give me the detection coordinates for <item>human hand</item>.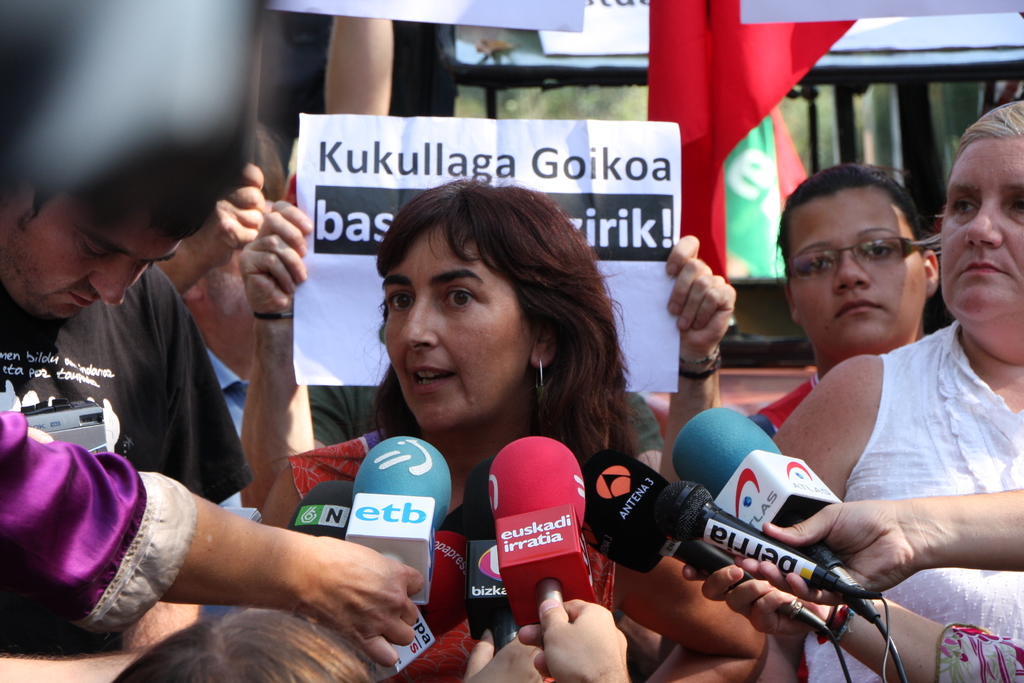
(297,537,426,668).
